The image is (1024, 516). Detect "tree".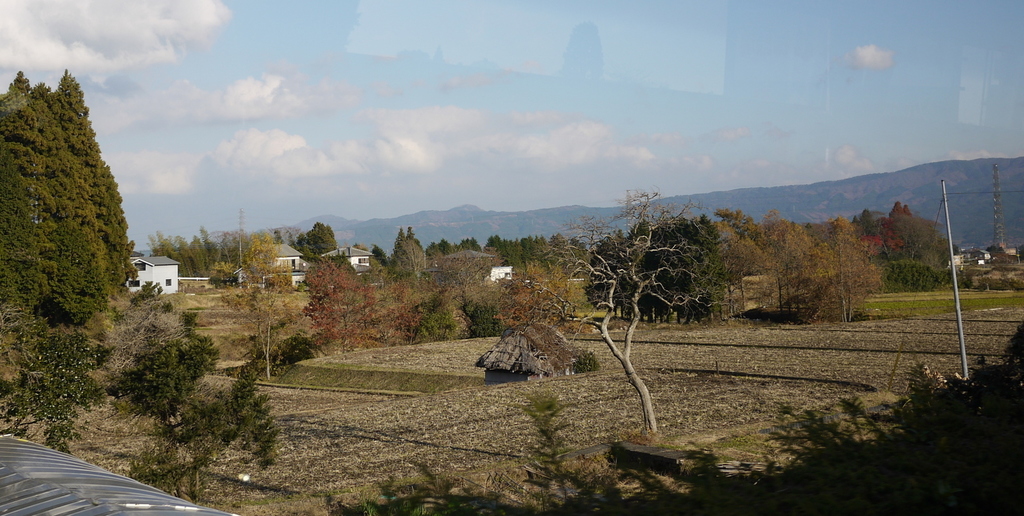
Detection: l=314, t=309, r=1023, b=515.
